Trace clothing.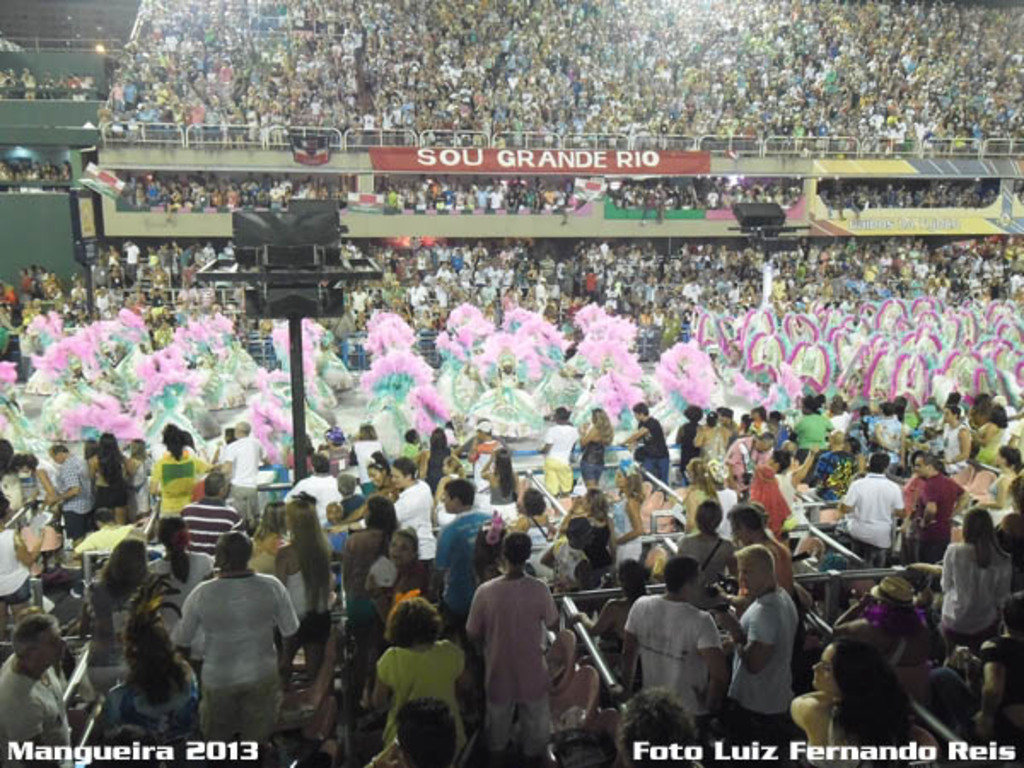
Traced to <box>0,649,75,766</box>.
